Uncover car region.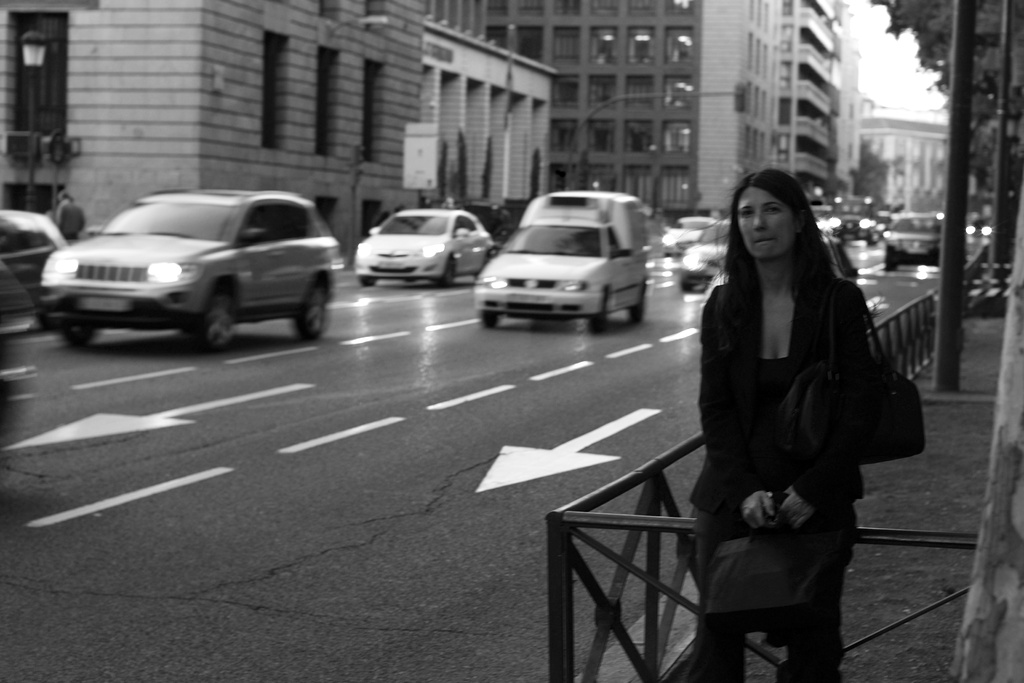
Uncovered: region(703, 239, 858, 334).
